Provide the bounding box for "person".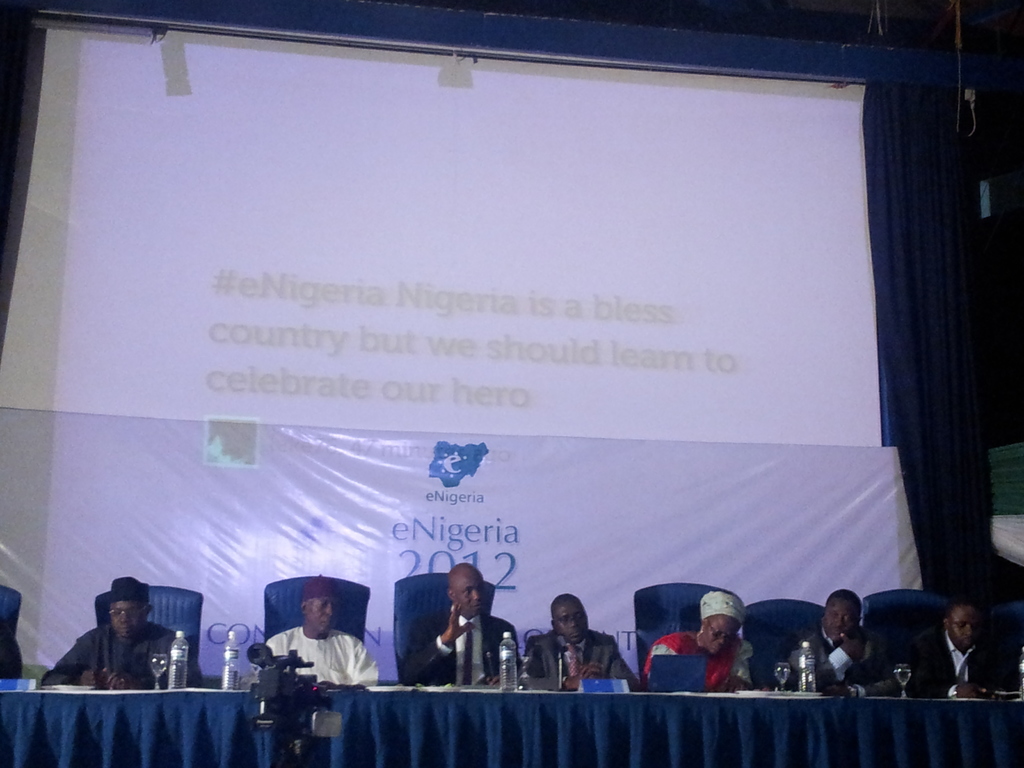
<bbox>40, 574, 204, 686</bbox>.
